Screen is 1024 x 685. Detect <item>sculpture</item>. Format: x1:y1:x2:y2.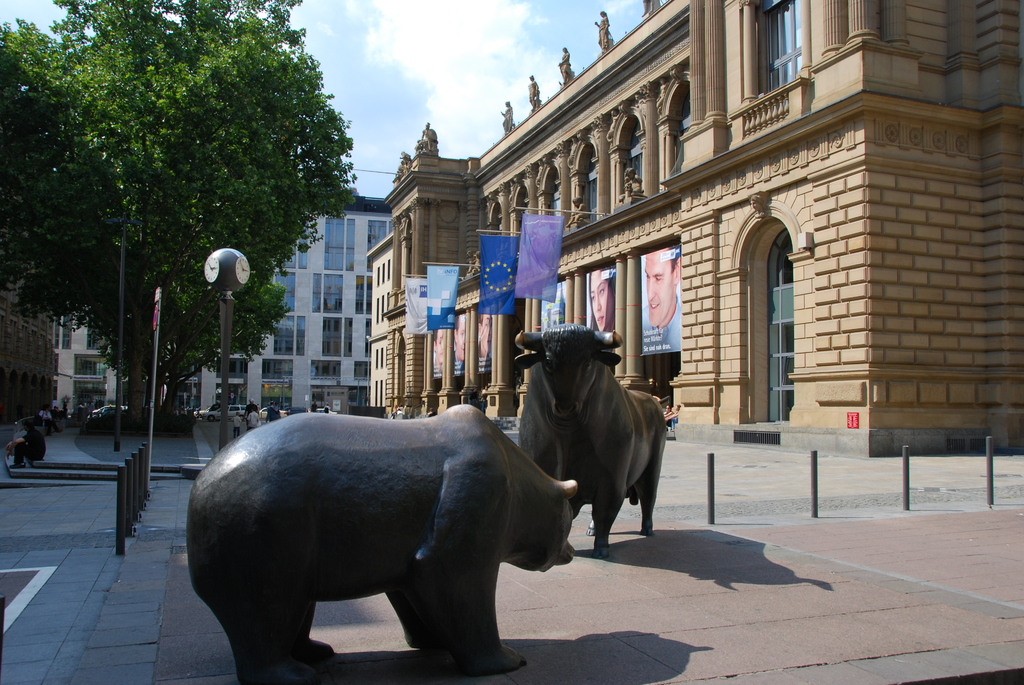
518:326:667:554.
